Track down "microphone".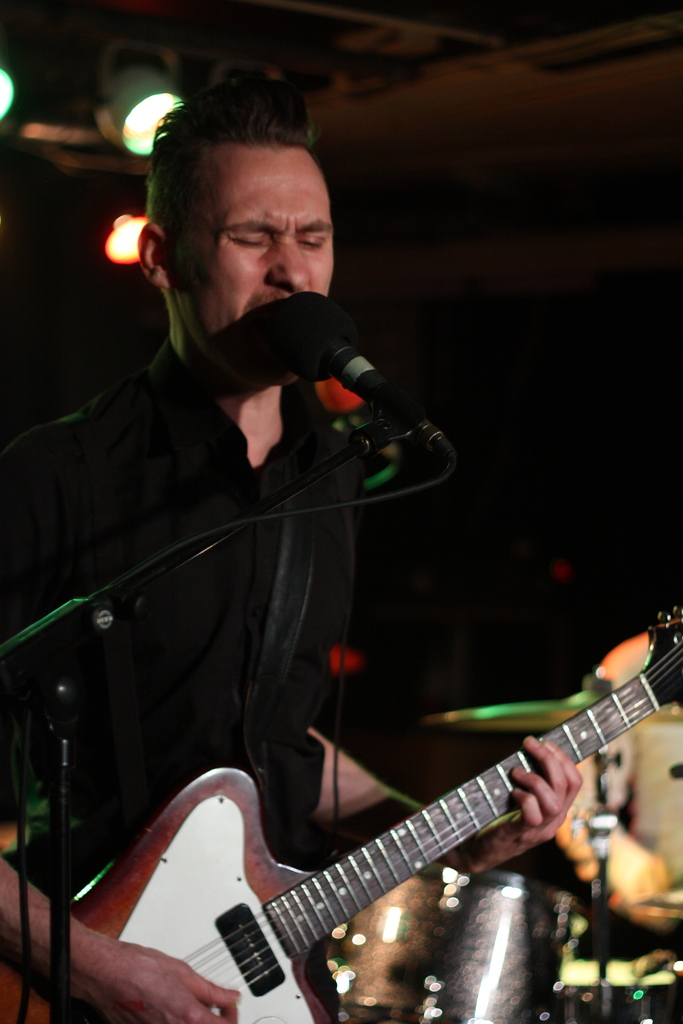
Tracked to {"left": 299, "top": 328, "right": 447, "bottom": 484}.
